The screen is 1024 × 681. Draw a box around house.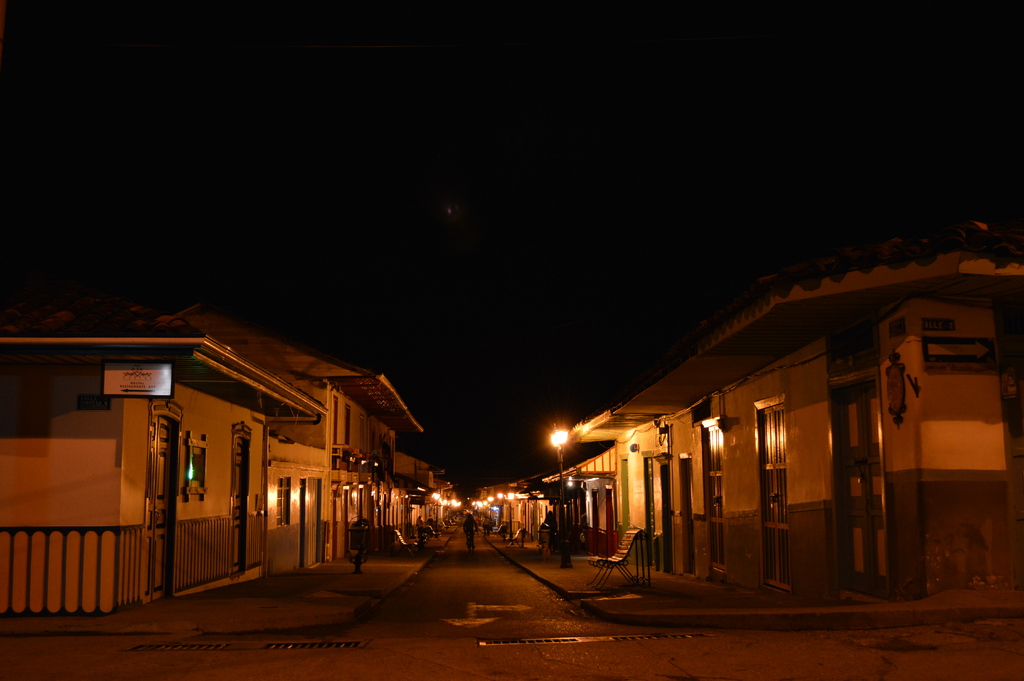
BBox(607, 219, 1023, 605).
